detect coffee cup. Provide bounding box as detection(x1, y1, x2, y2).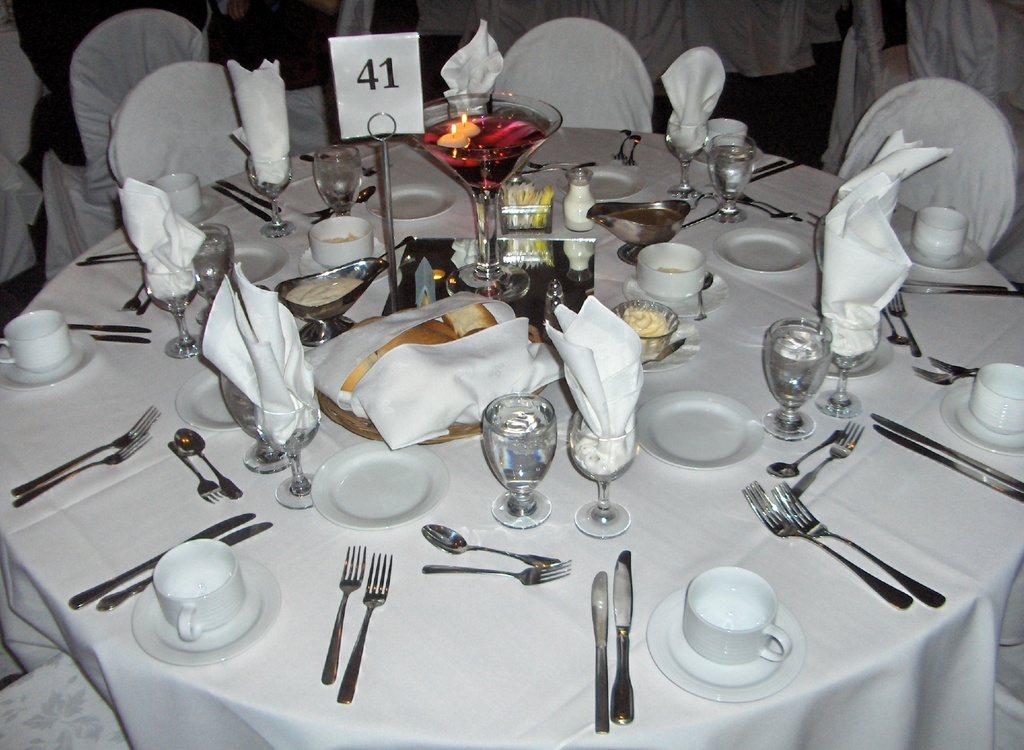
detection(152, 537, 246, 640).
